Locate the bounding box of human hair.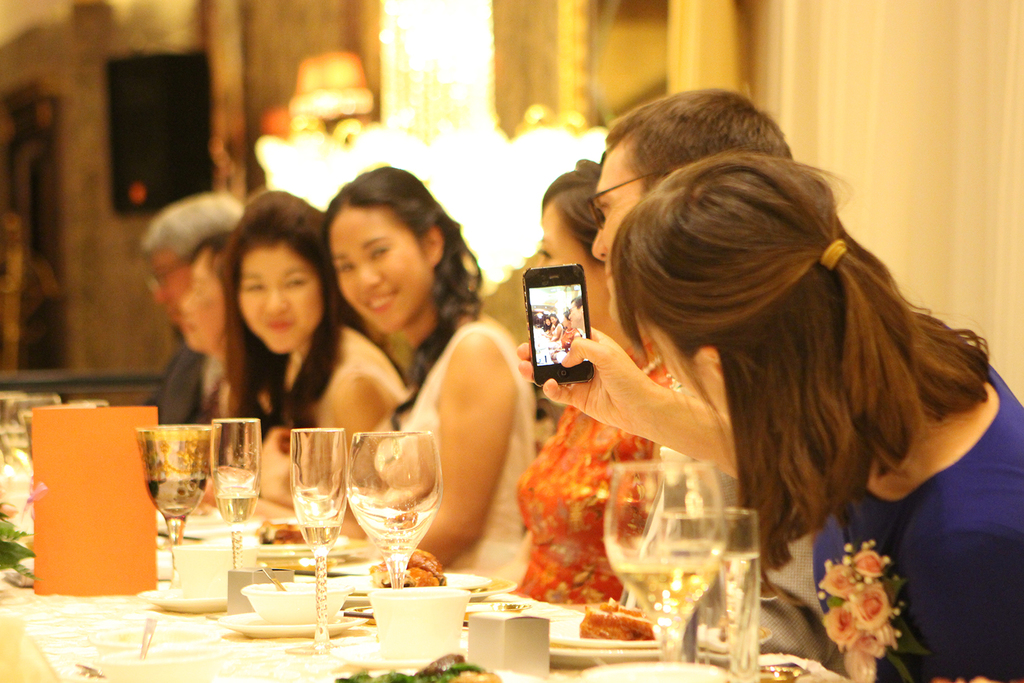
Bounding box: bbox=[578, 117, 974, 549].
